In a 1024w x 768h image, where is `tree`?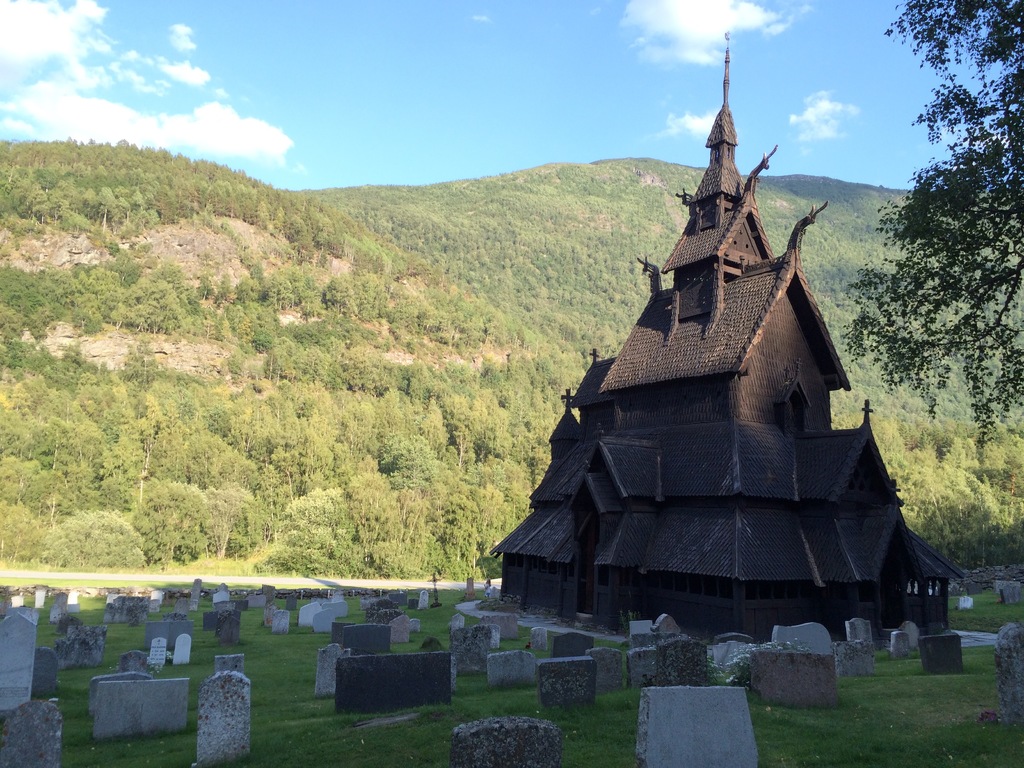
BBox(0, 410, 40, 461).
